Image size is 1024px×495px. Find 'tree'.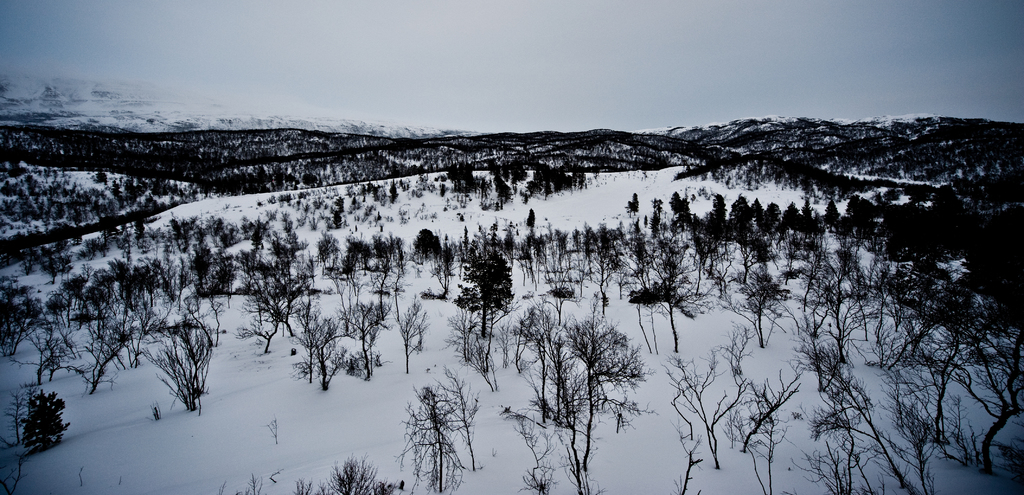
[left=952, top=322, right=1023, bottom=473].
